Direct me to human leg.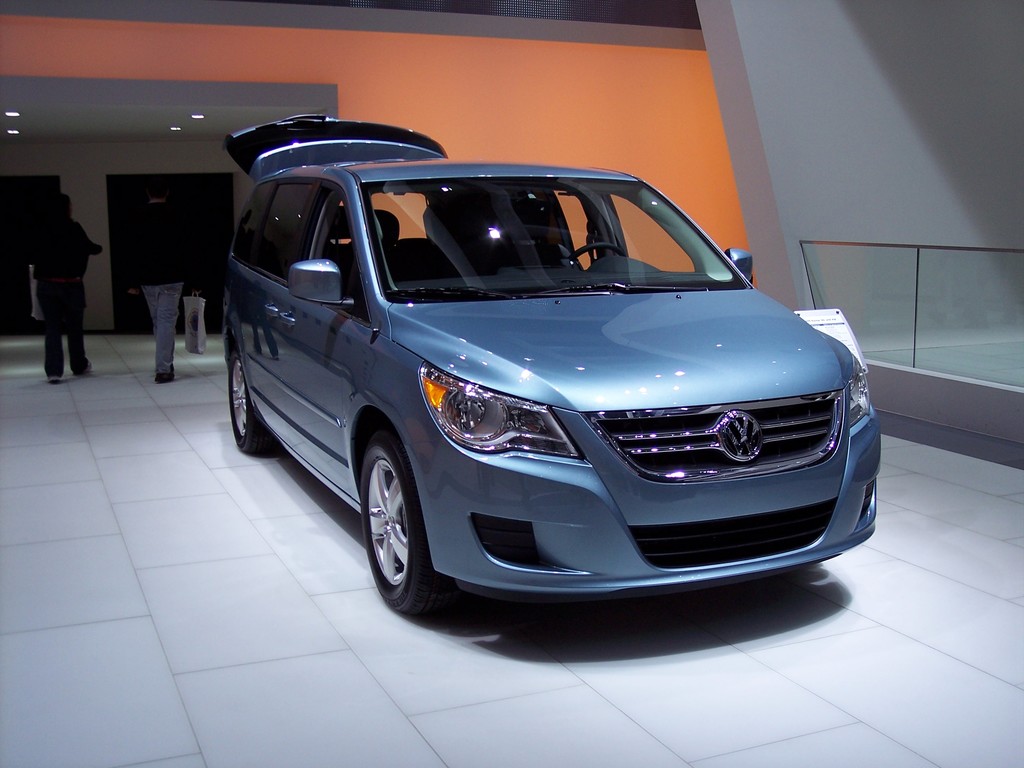
Direction: {"left": 35, "top": 271, "right": 63, "bottom": 382}.
